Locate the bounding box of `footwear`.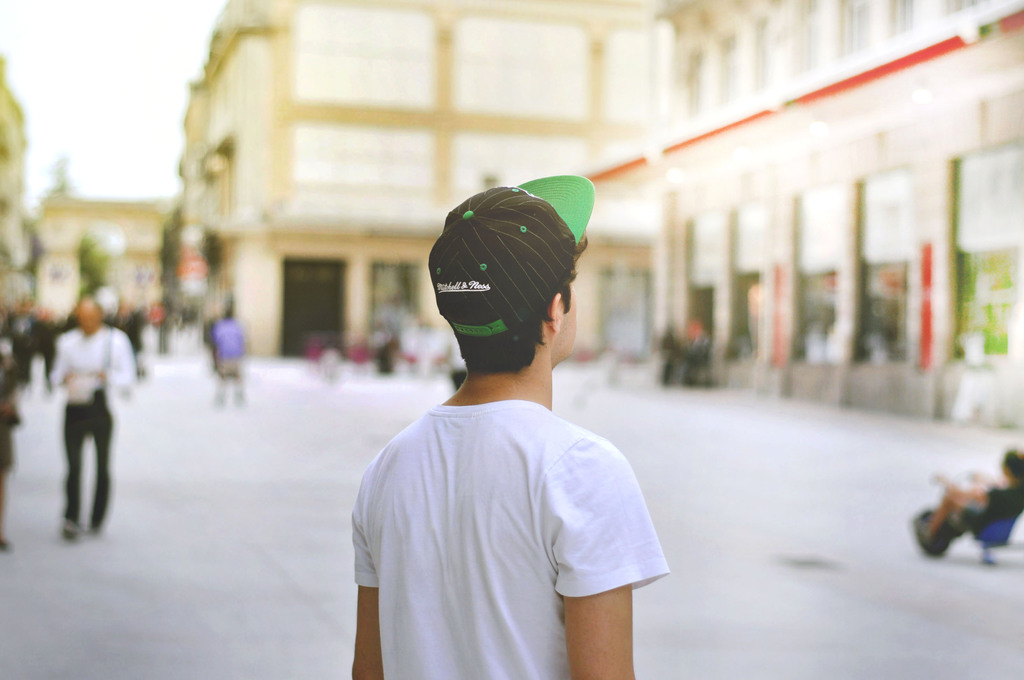
Bounding box: BBox(63, 522, 82, 540).
